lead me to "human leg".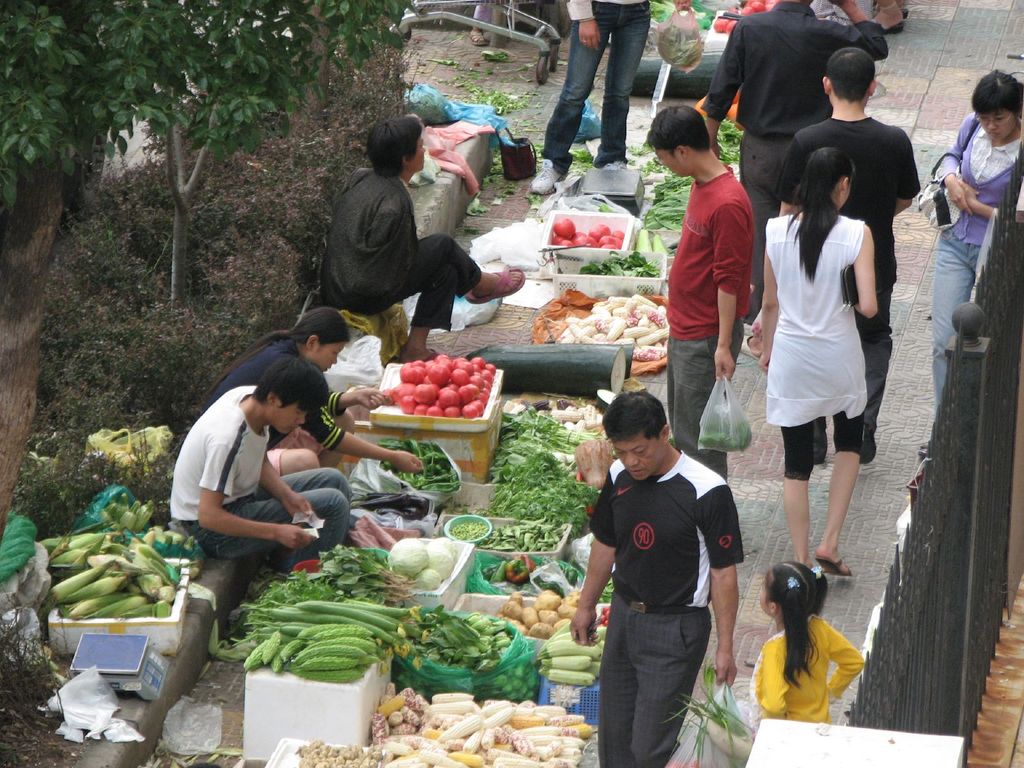
Lead to BBox(527, 1, 610, 193).
